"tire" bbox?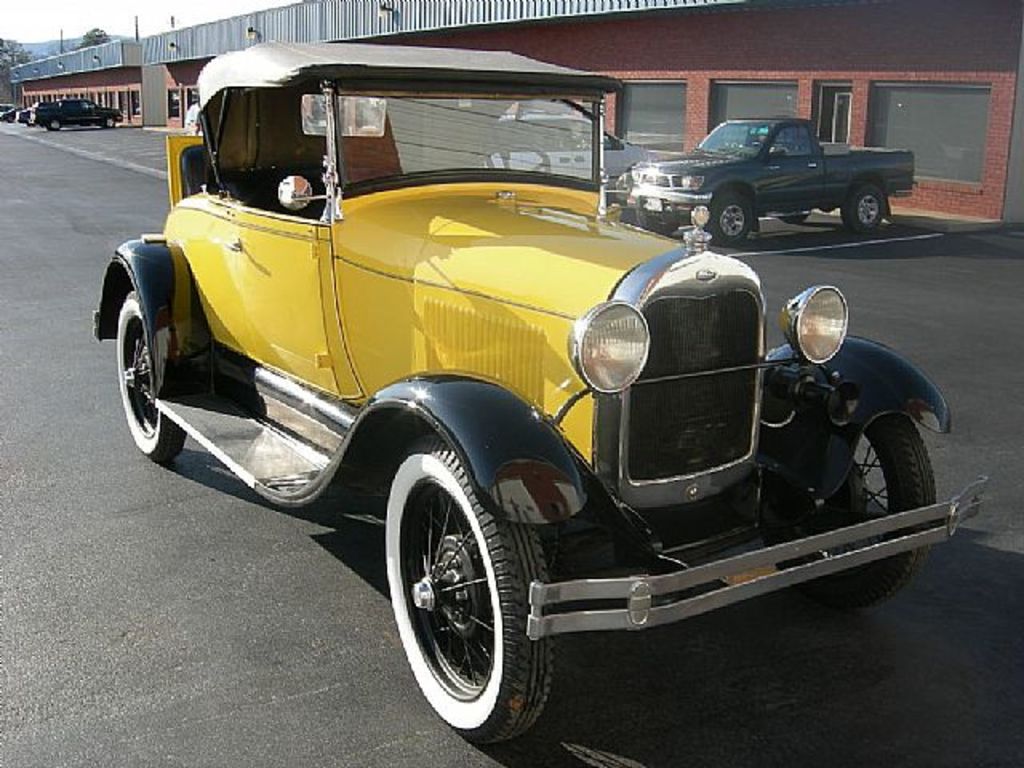
region(637, 210, 678, 232)
